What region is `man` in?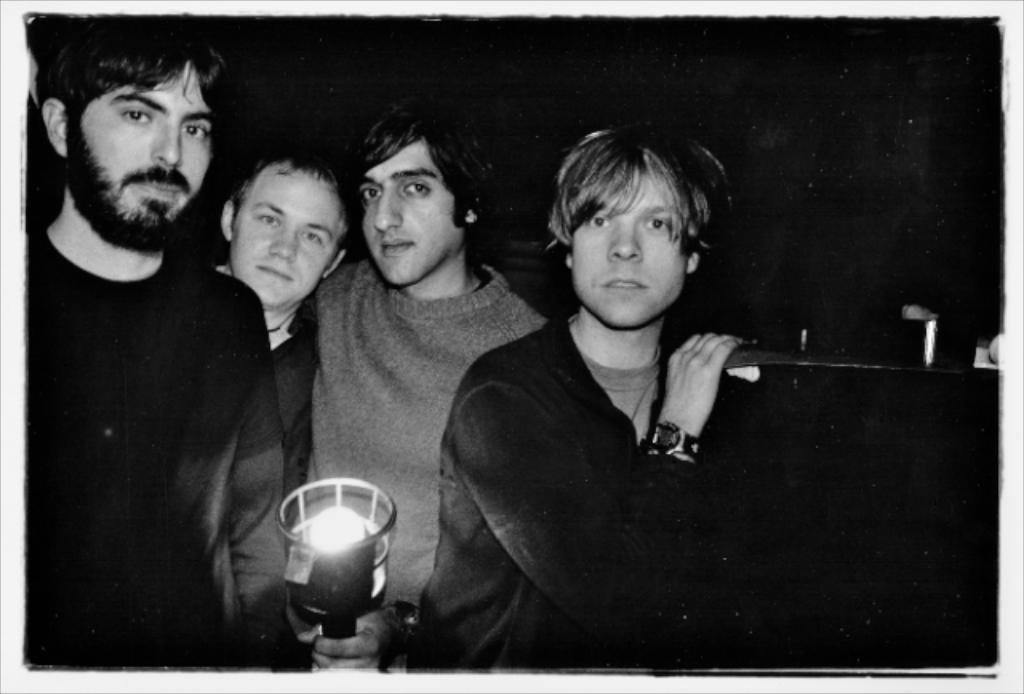
crop(296, 101, 566, 675).
